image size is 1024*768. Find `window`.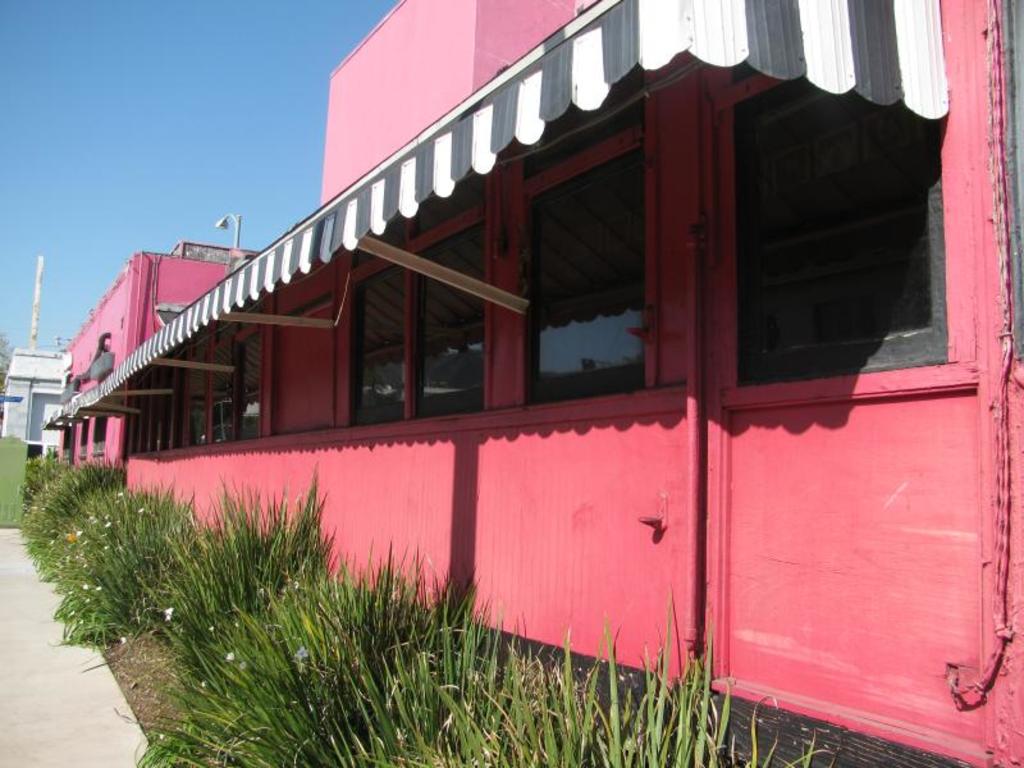
l=119, t=371, r=170, b=454.
